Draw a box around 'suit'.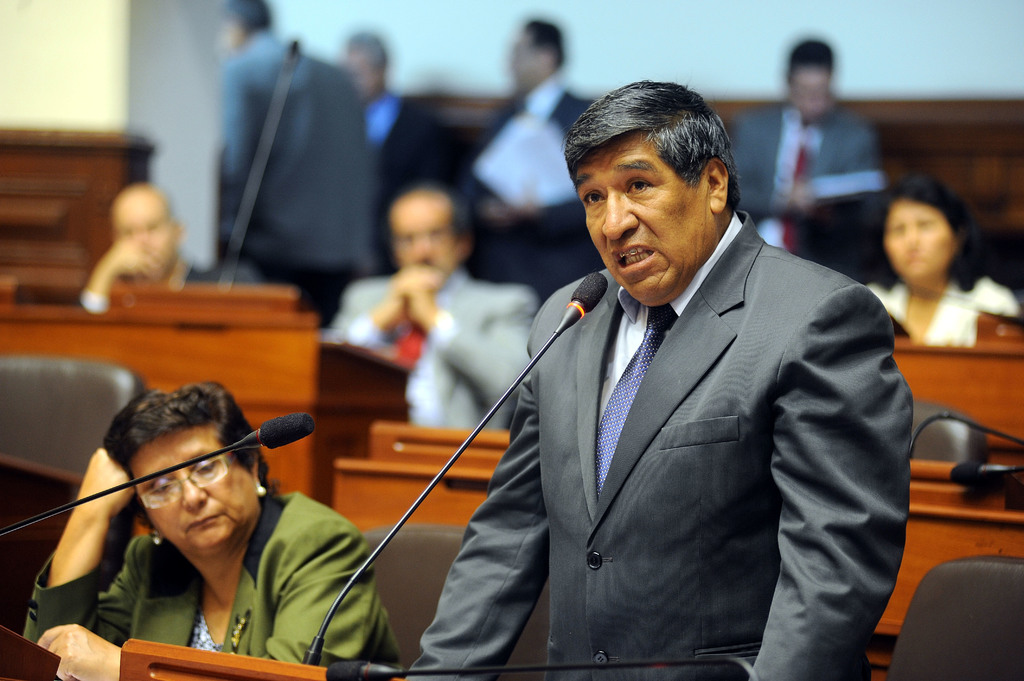
<region>214, 20, 372, 336</region>.
